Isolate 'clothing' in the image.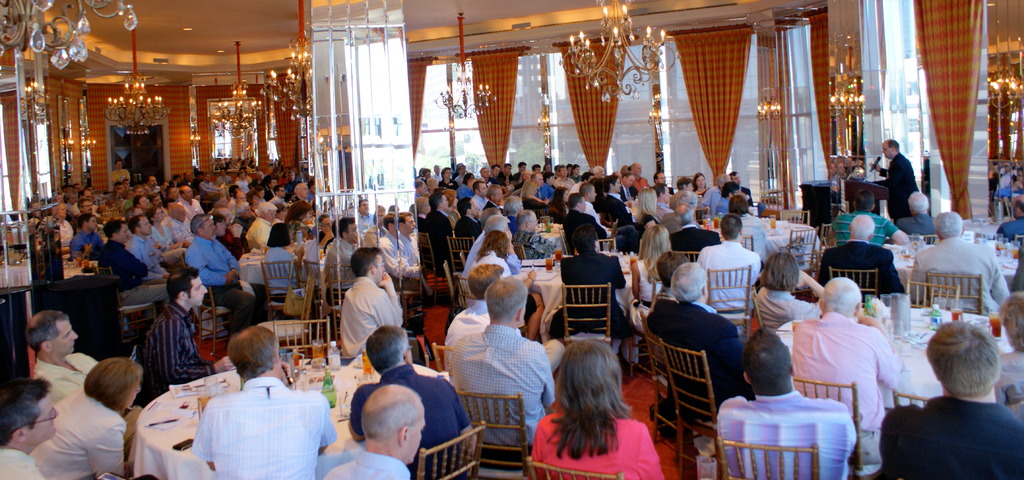
Isolated region: [x1=50, y1=220, x2=66, y2=255].
